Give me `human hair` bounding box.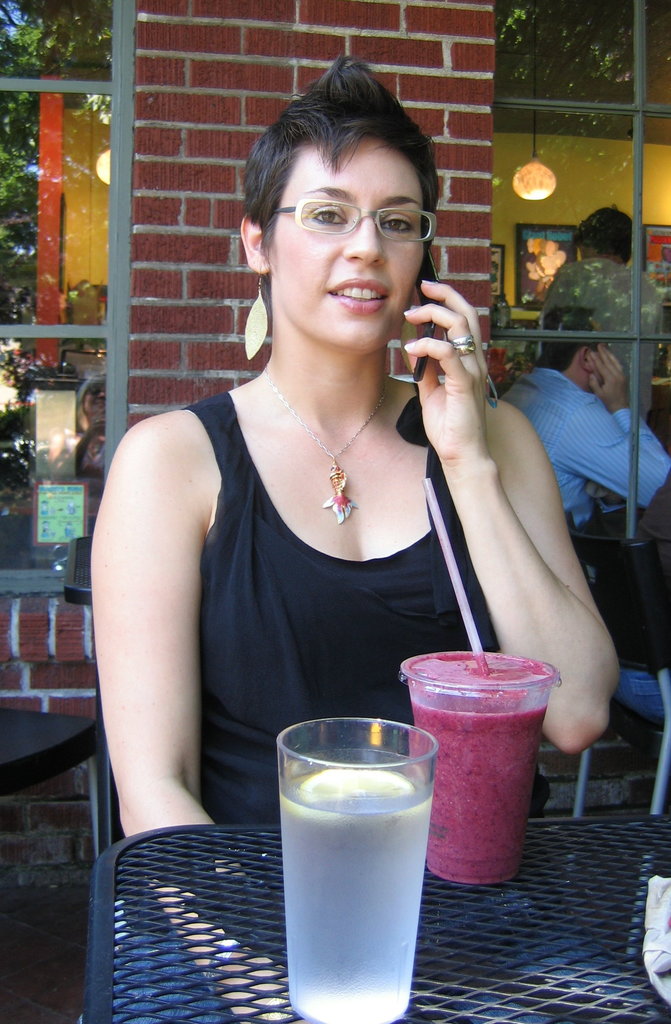
[240,59,446,270].
